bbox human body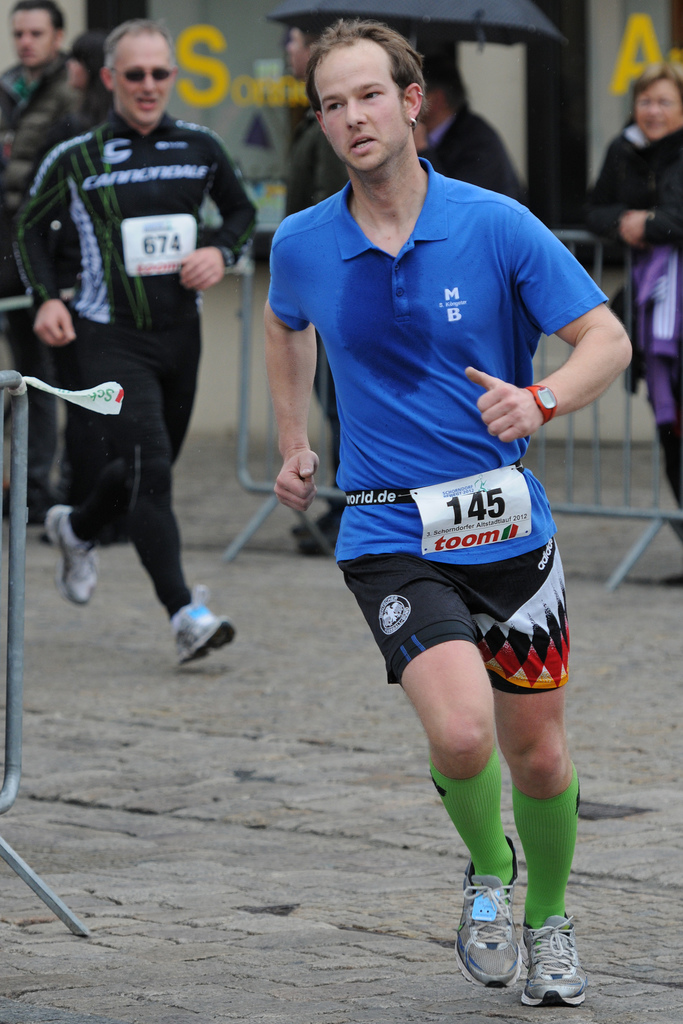
<bbox>12, 113, 256, 672</bbox>
